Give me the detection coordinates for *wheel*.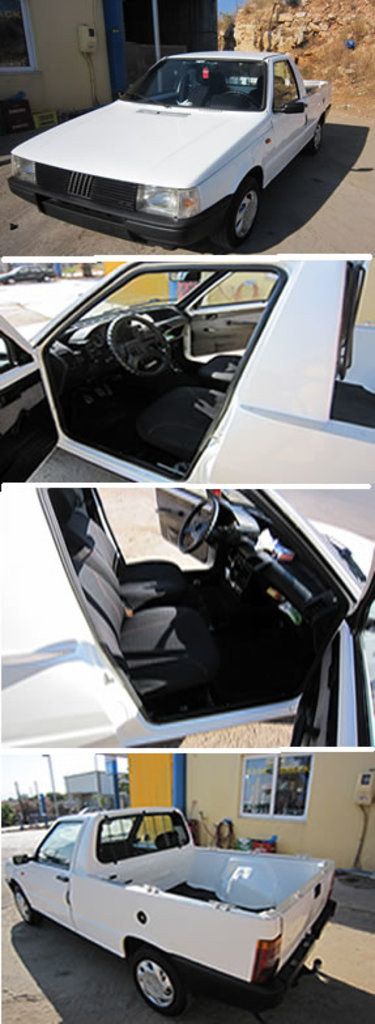
[x1=110, y1=310, x2=169, y2=382].
